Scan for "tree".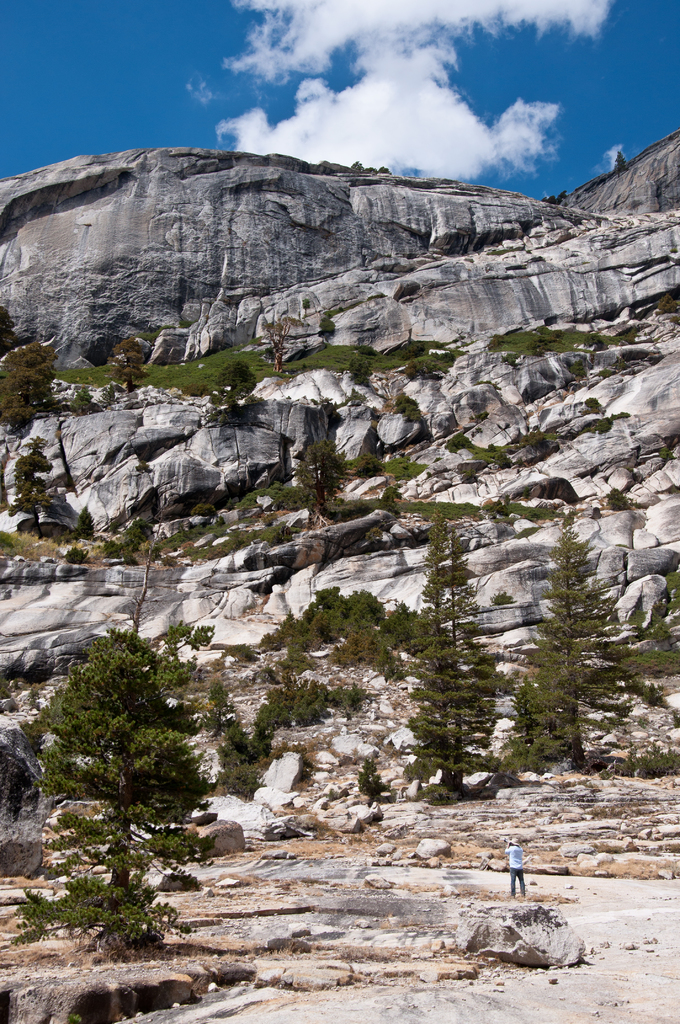
Scan result: (499,518,624,793).
